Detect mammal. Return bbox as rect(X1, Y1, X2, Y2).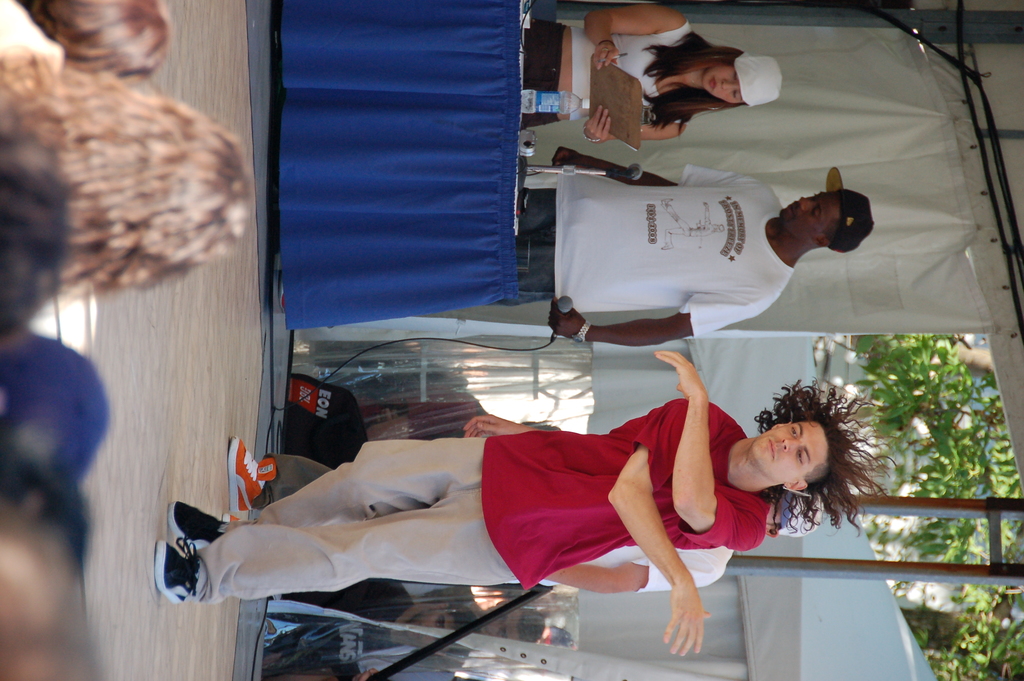
rect(281, 571, 478, 659).
